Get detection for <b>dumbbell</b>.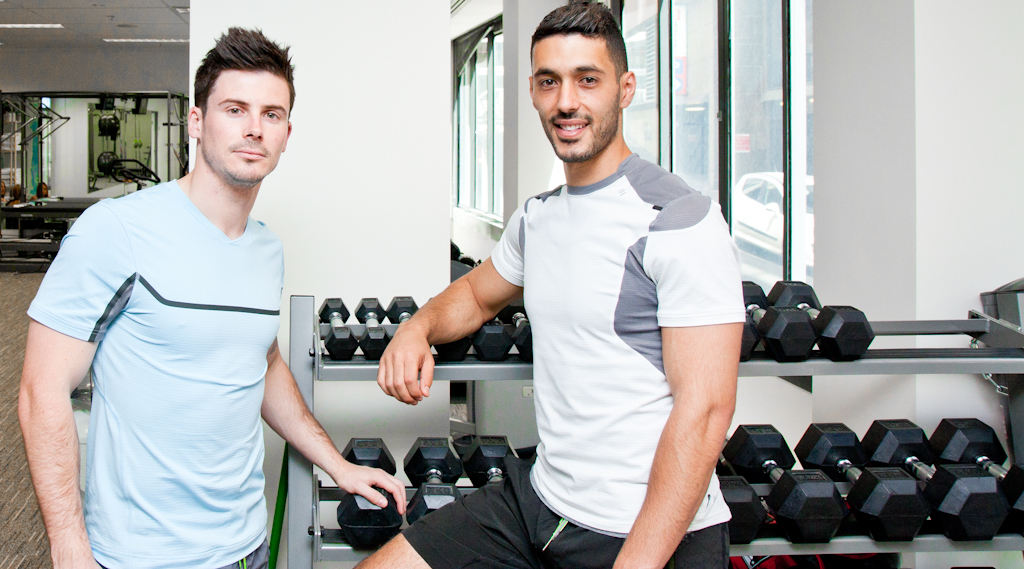
Detection: (left=385, top=298, right=422, bottom=325).
